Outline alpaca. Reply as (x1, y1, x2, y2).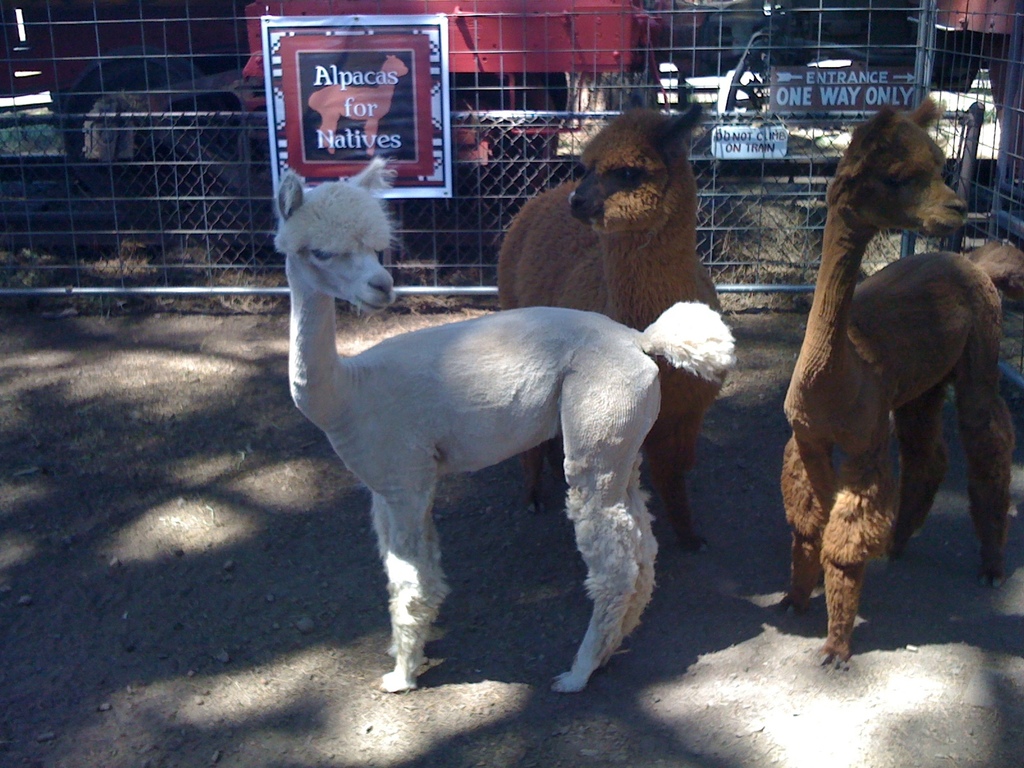
(779, 97, 1023, 675).
